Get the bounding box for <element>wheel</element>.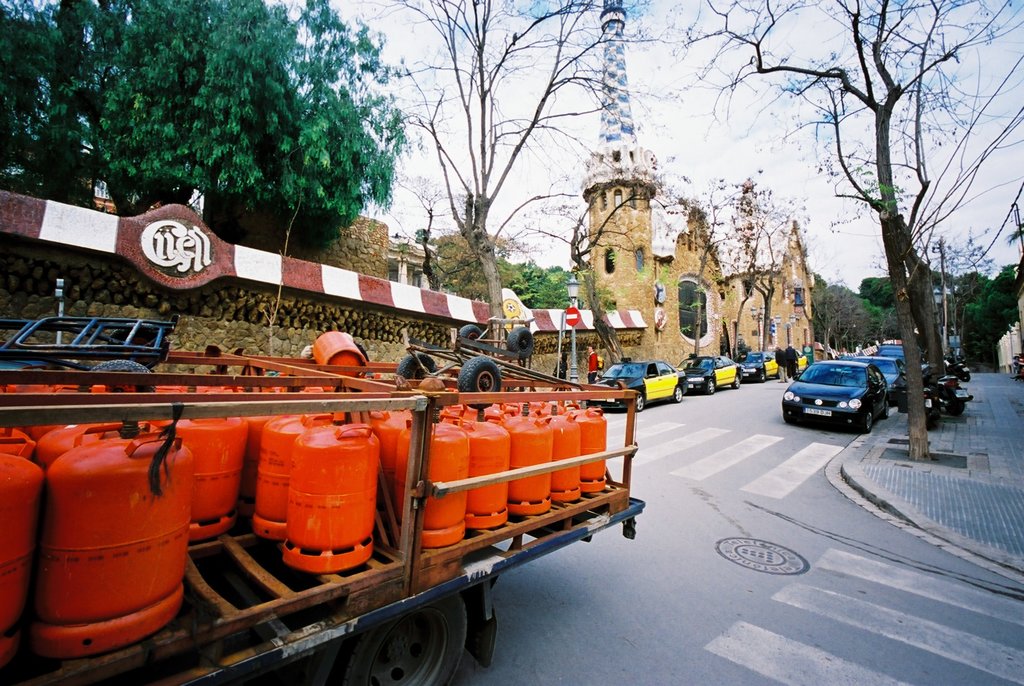
333 594 470 685.
